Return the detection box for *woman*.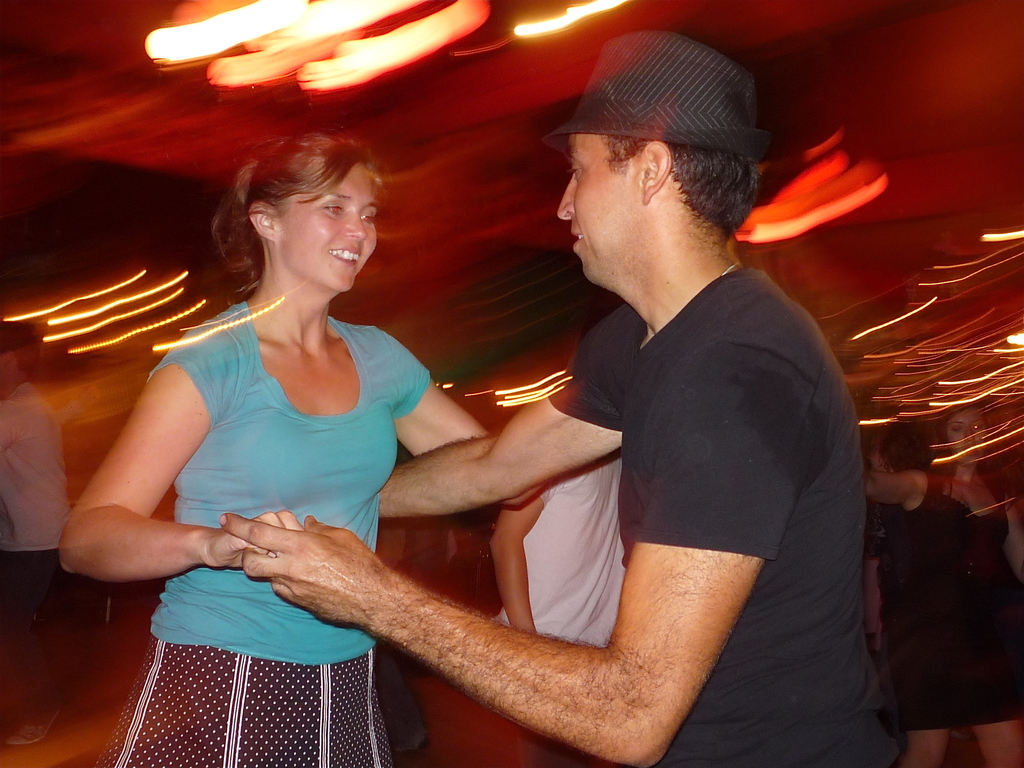
867,401,1023,767.
